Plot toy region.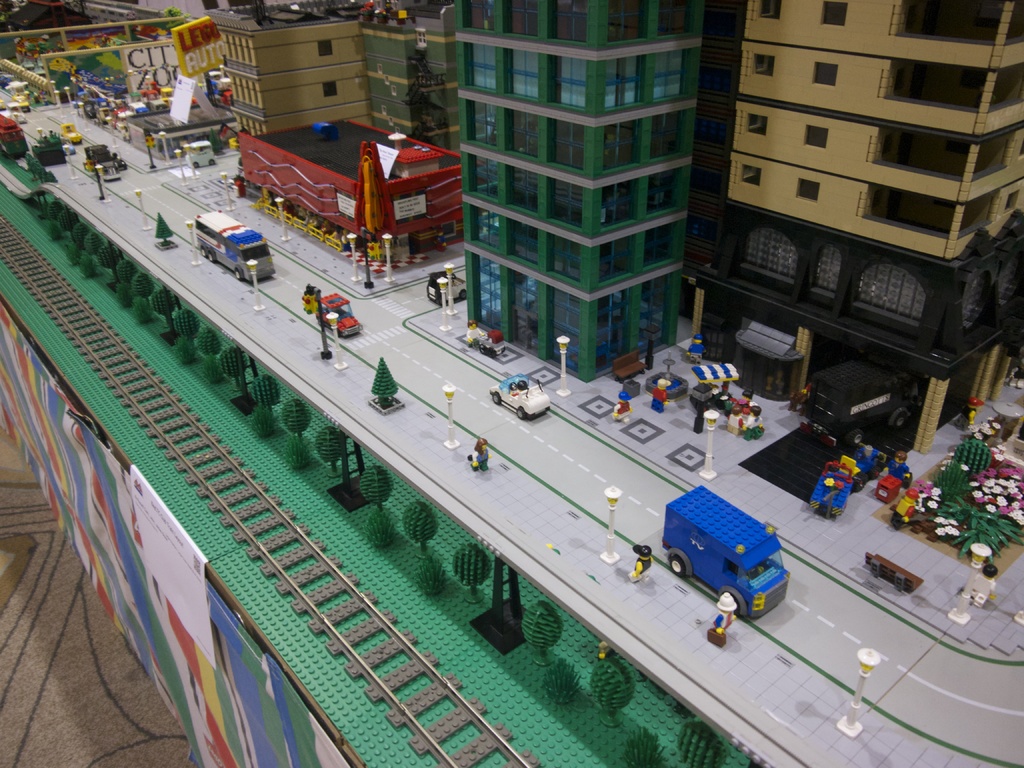
Plotted at (left=131, top=99, right=148, bottom=112).
